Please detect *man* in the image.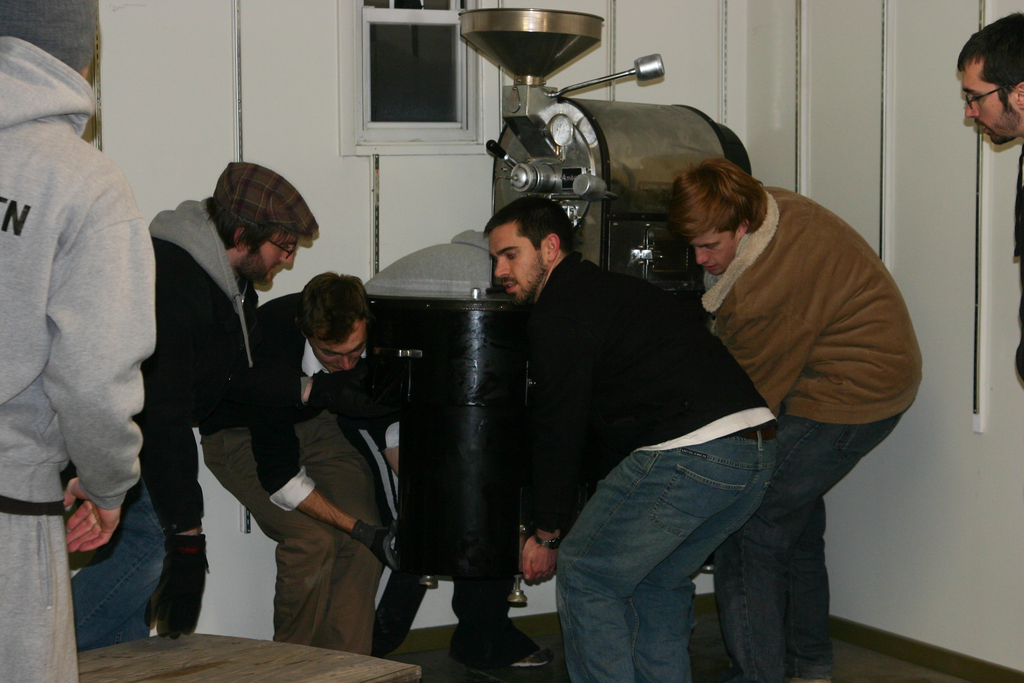
(left=194, top=262, right=404, bottom=654).
